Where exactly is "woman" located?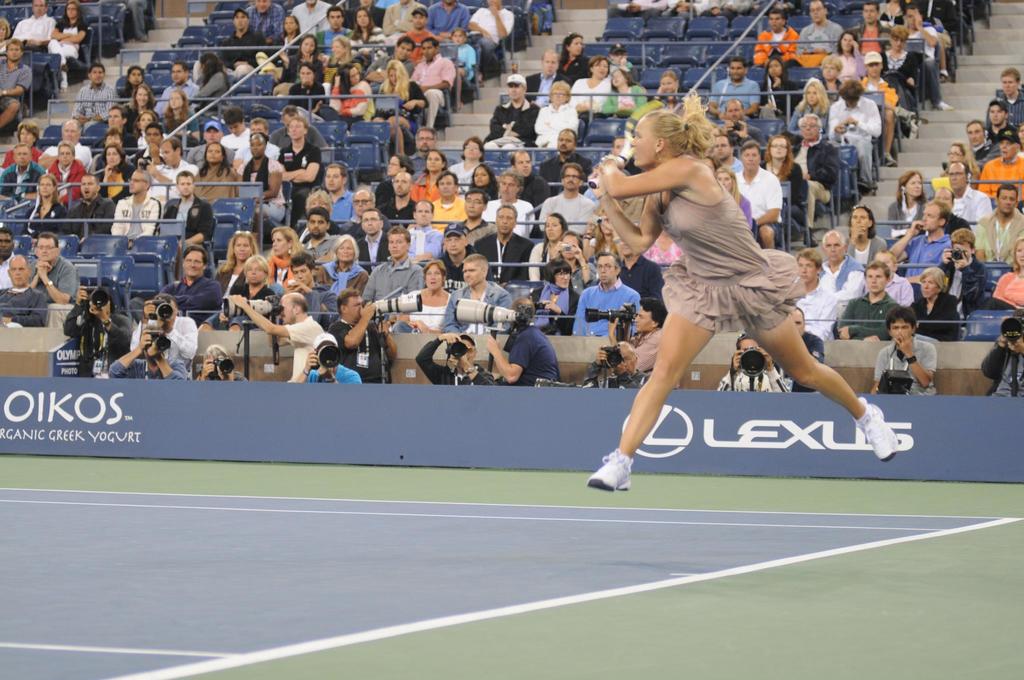
Its bounding box is (787,79,826,140).
